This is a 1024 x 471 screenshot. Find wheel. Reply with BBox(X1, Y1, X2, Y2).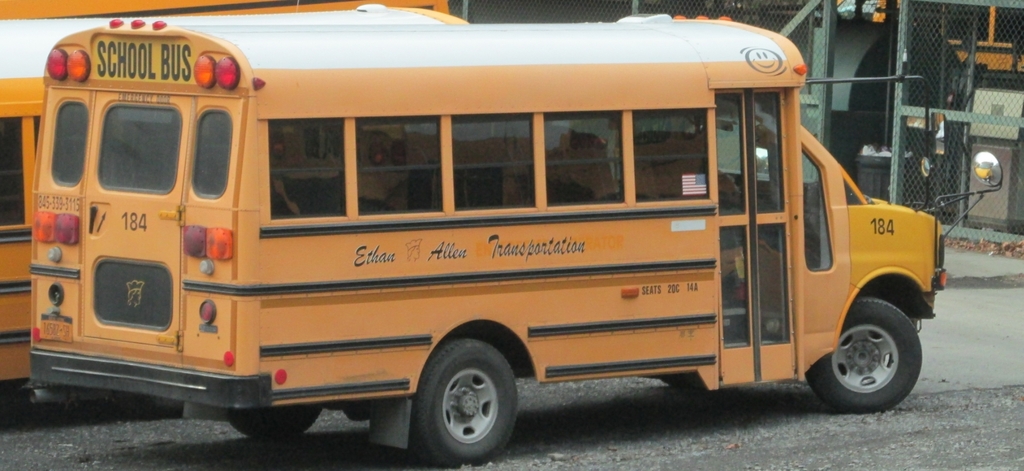
BBox(807, 299, 927, 417).
